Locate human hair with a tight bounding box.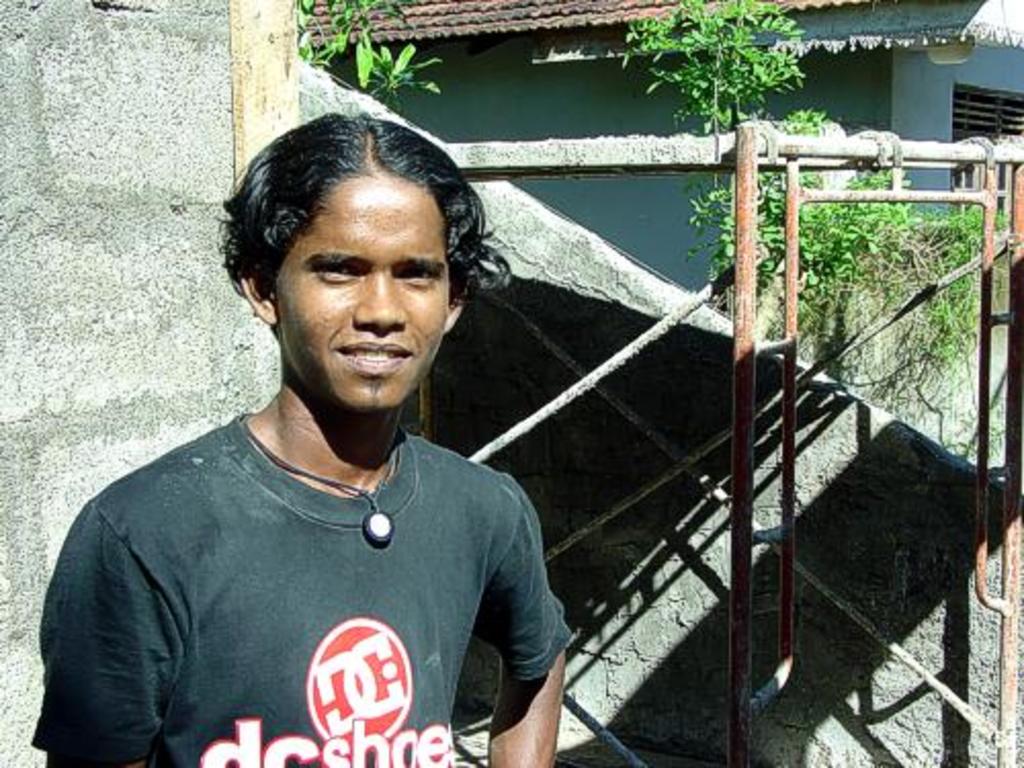
box=[213, 106, 520, 313].
